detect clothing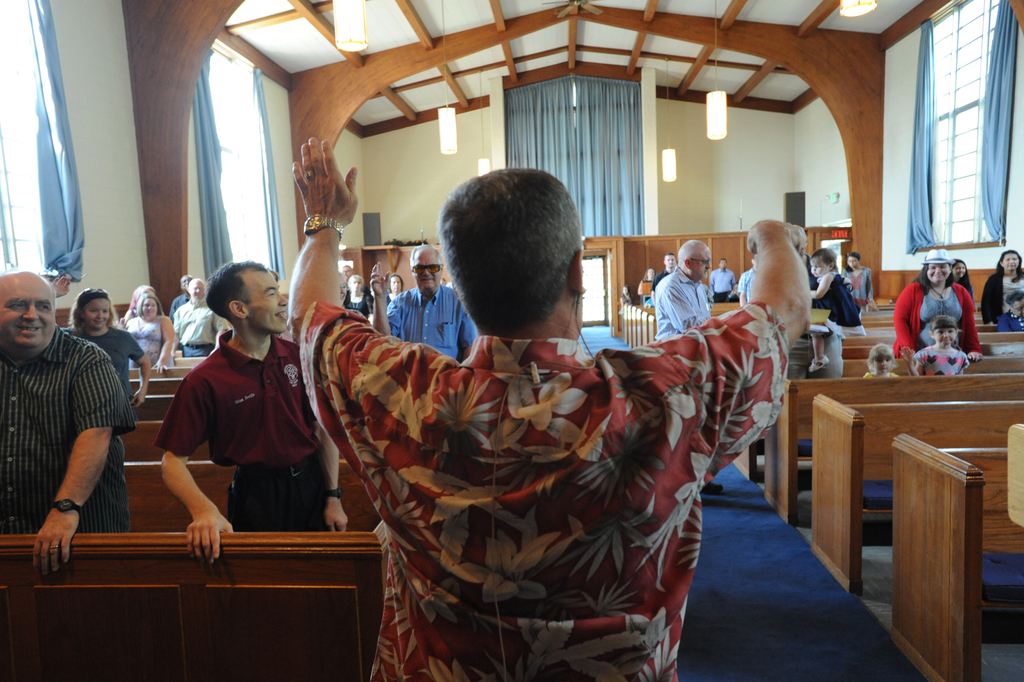
detection(951, 276, 972, 290)
